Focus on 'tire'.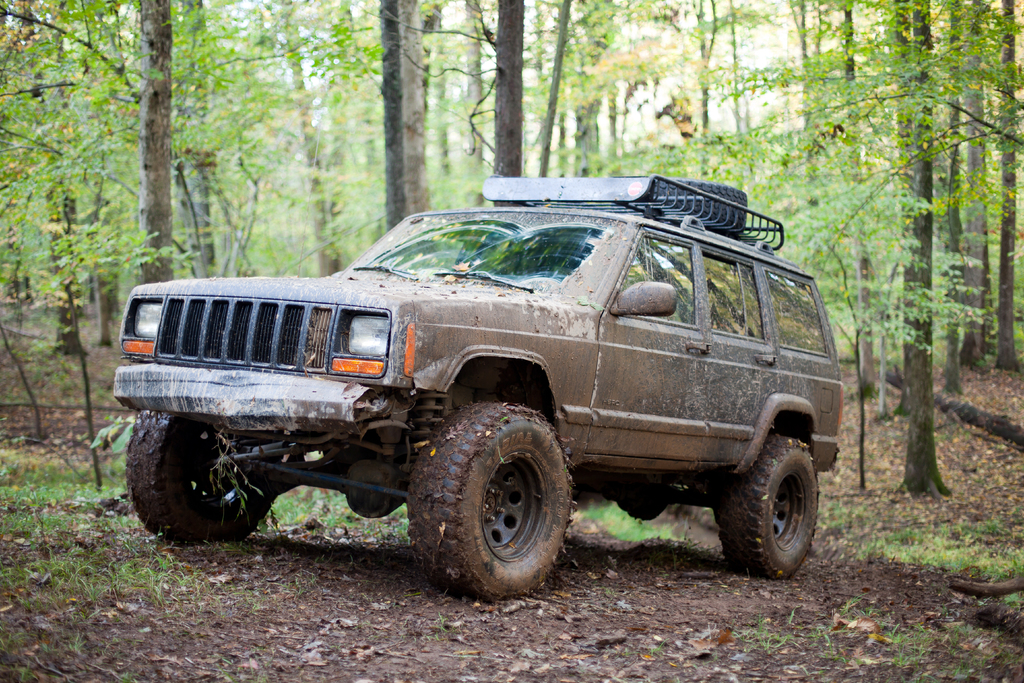
Focused at rect(719, 436, 816, 577).
